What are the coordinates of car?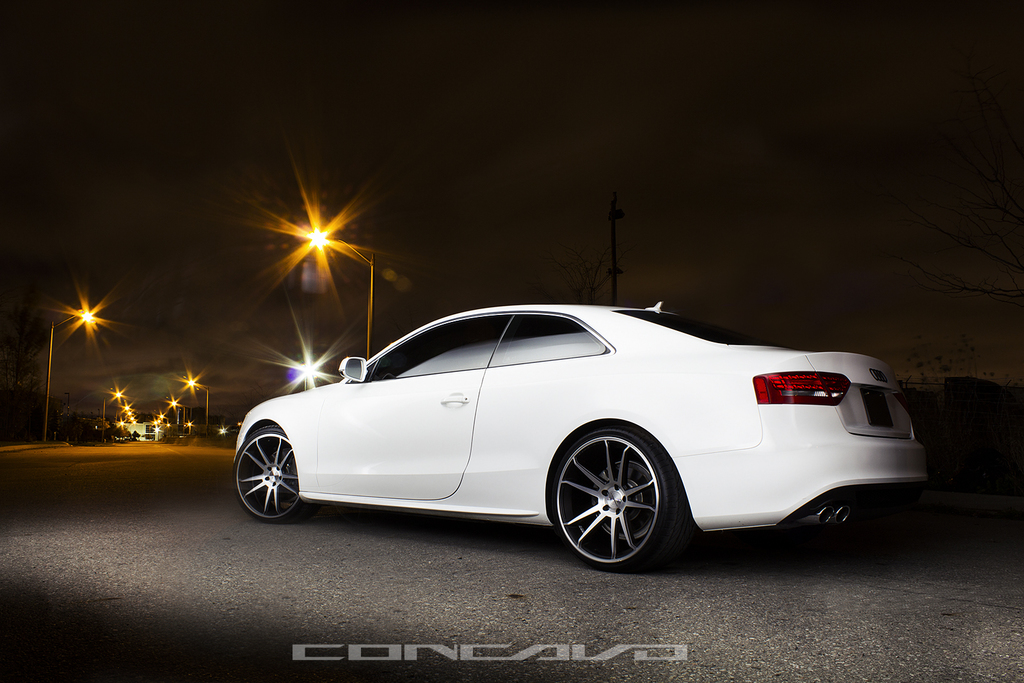
(239,301,914,571).
